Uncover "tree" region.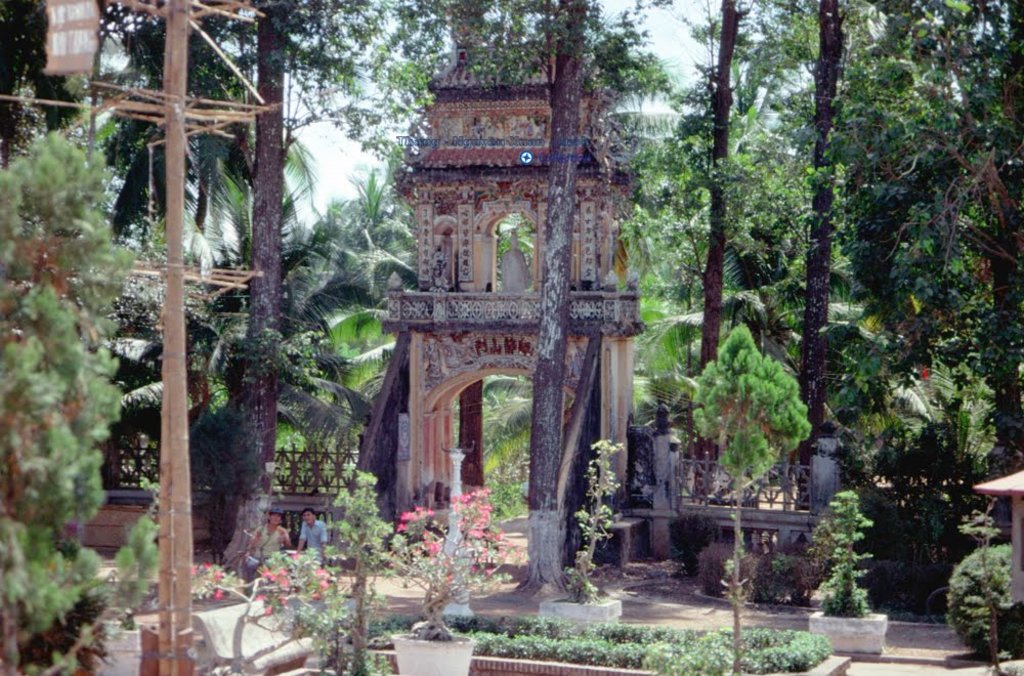
Uncovered: (left=520, top=0, right=596, bottom=590).
